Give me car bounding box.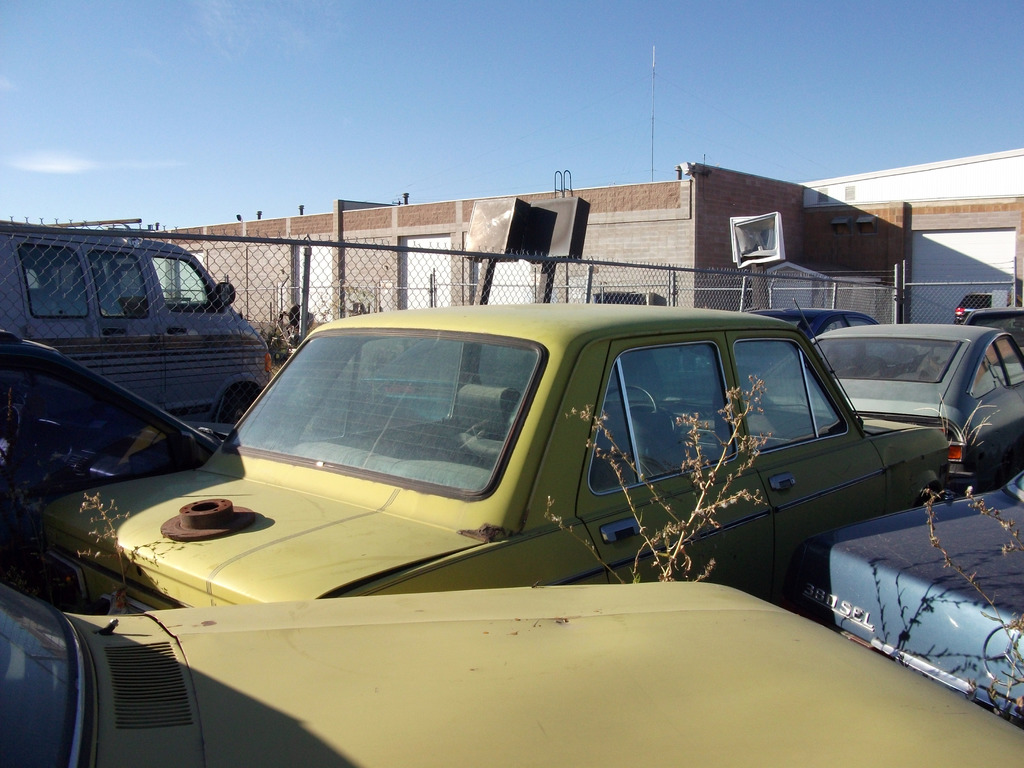
(694, 304, 922, 372).
